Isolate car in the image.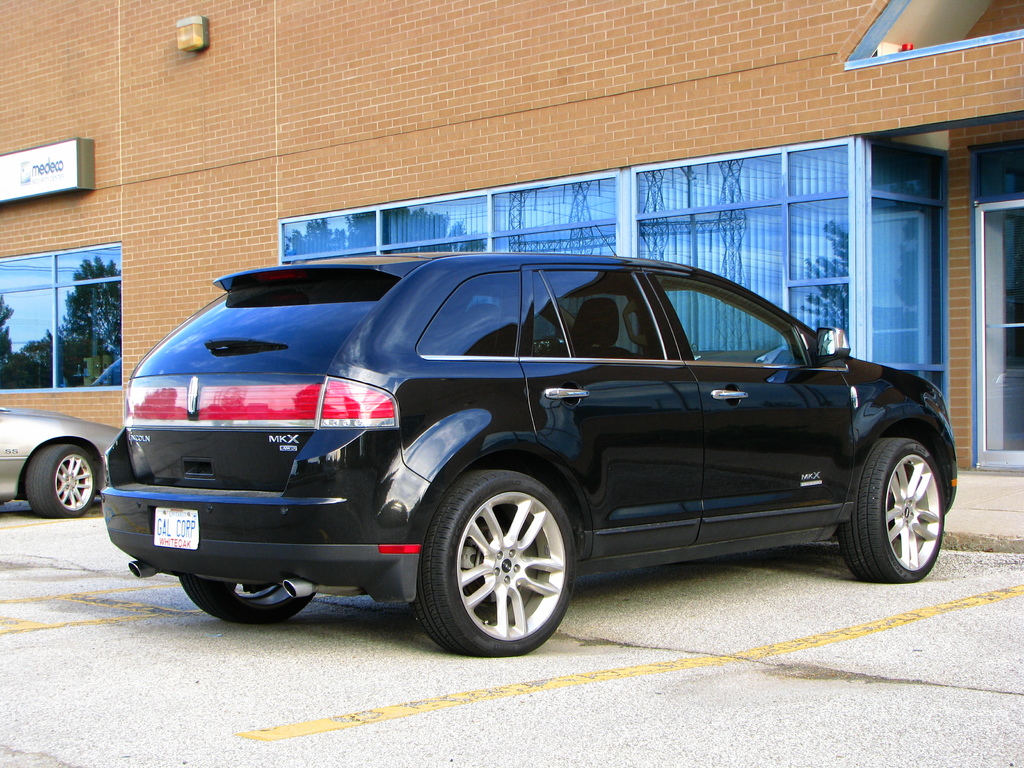
Isolated region: (x1=0, y1=402, x2=122, y2=512).
